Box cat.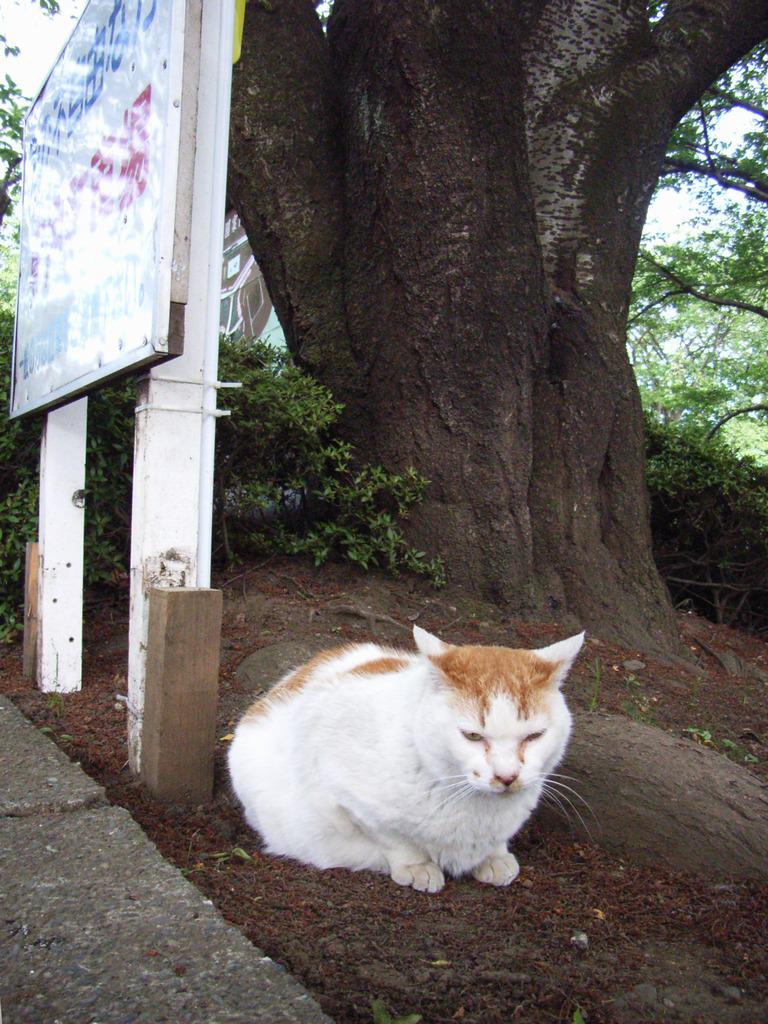
bbox=[229, 612, 601, 897].
